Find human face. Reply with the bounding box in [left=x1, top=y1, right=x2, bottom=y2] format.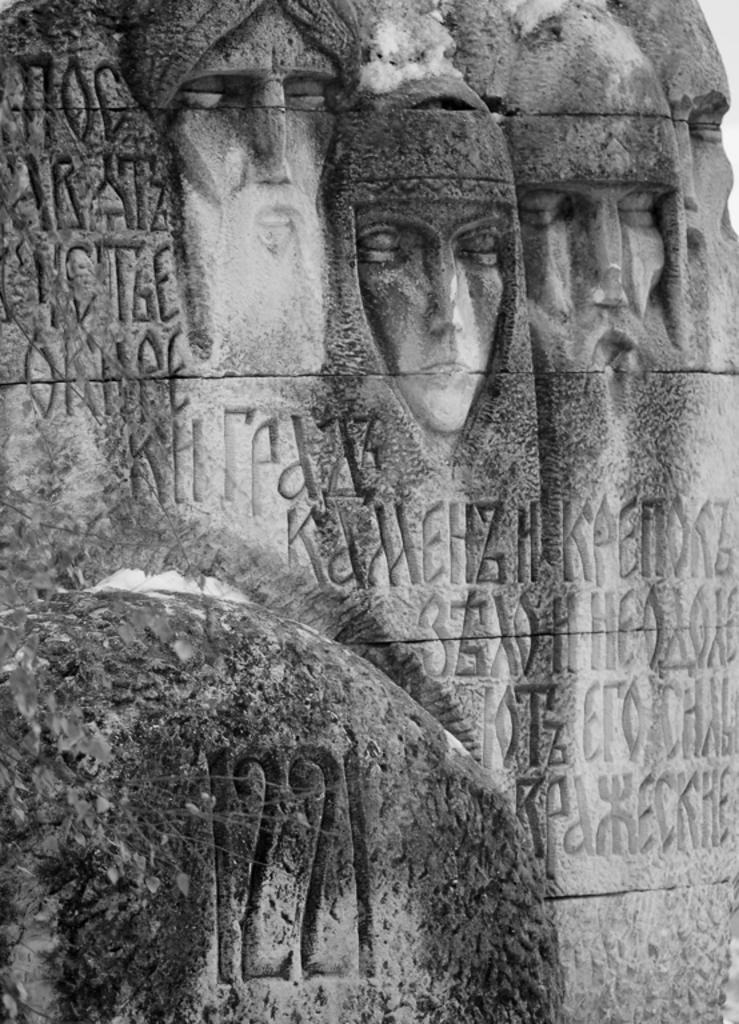
[left=317, top=91, right=556, bottom=447].
